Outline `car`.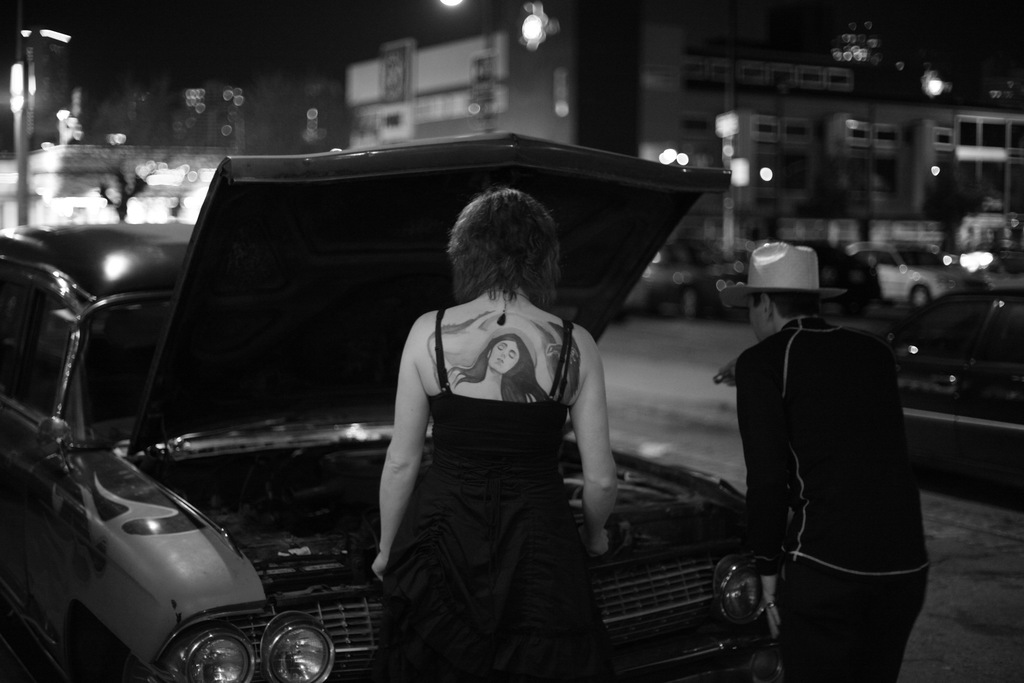
Outline: x1=0, y1=131, x2=785, y2=682.
